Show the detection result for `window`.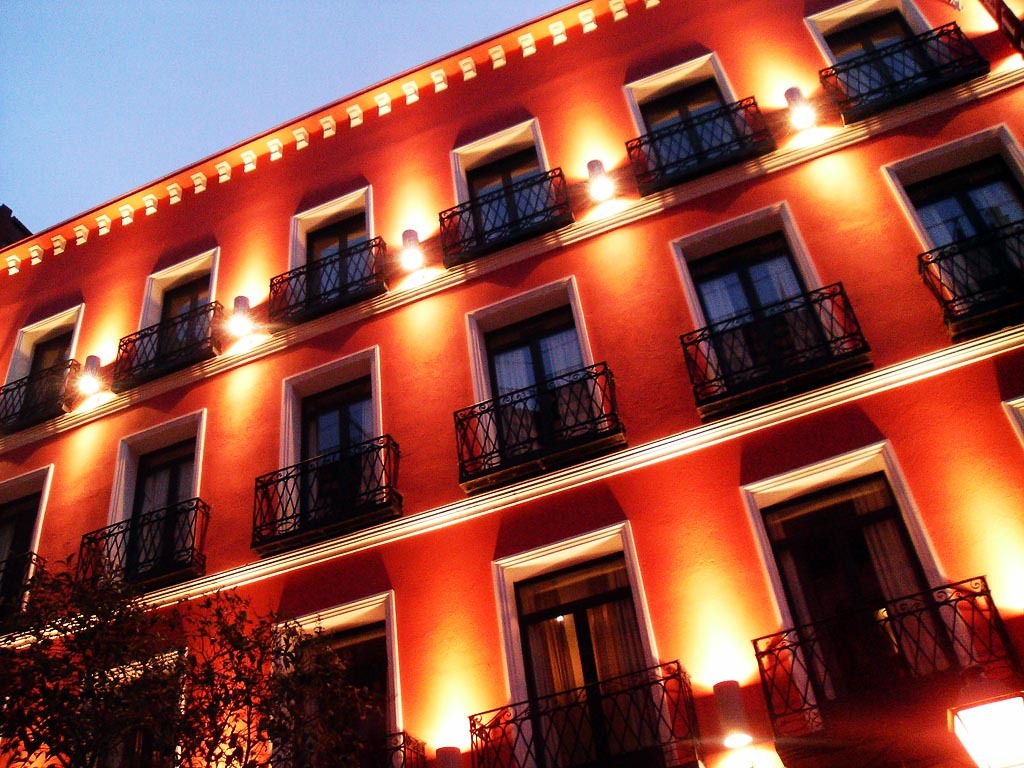
pyautogui.locateOnScreen(638, 76, 732, 173).
